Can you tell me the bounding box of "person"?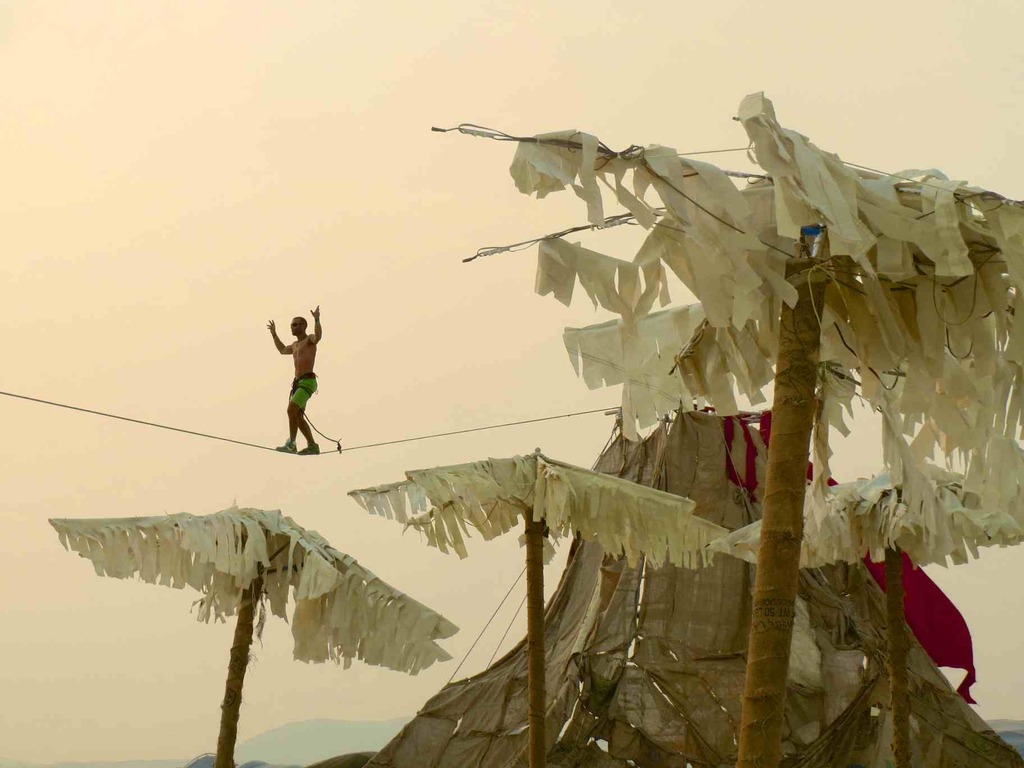
l=259, t=284, r=330, b=463.
